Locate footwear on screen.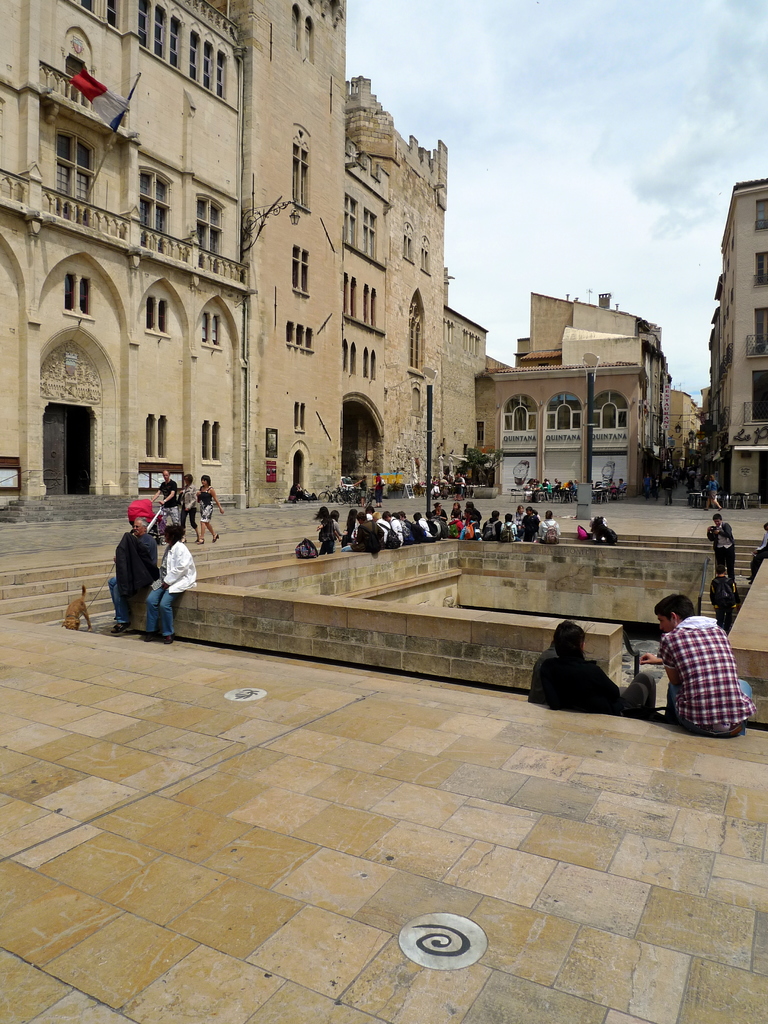
On screen at (195, 536, 207, 547).
